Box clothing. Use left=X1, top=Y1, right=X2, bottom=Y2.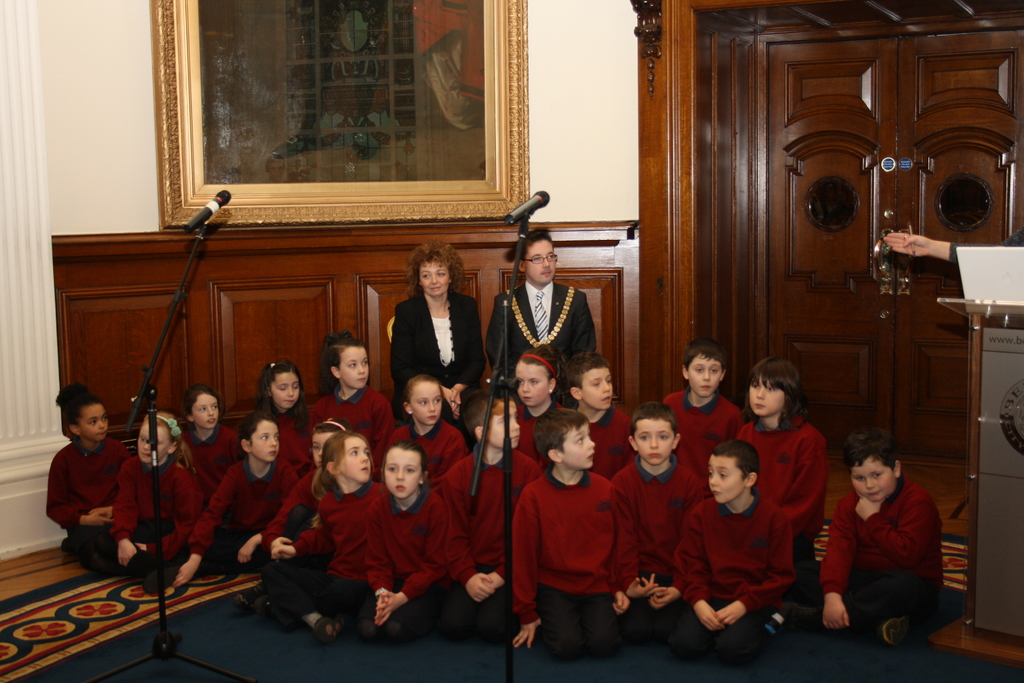
left=616, top=465, right=705, bottom=645.
